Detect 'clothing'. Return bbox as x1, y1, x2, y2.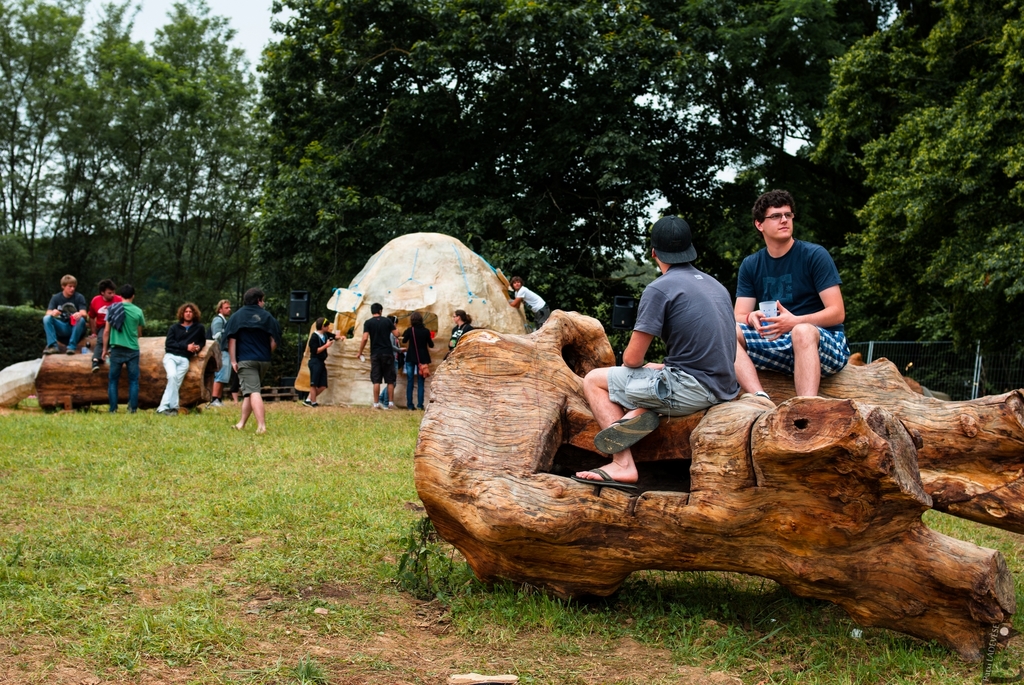
604, 261, 740, 420.
